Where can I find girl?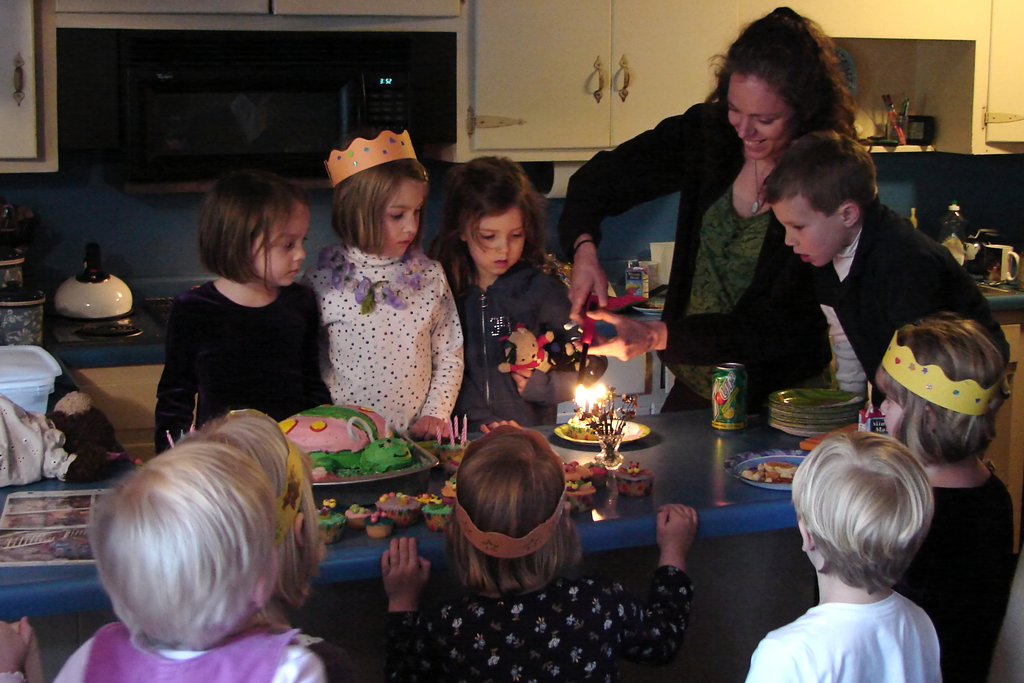
You can find it at {"x1": 295, "y1": 156, "x2": 461, "y2": 434}.
